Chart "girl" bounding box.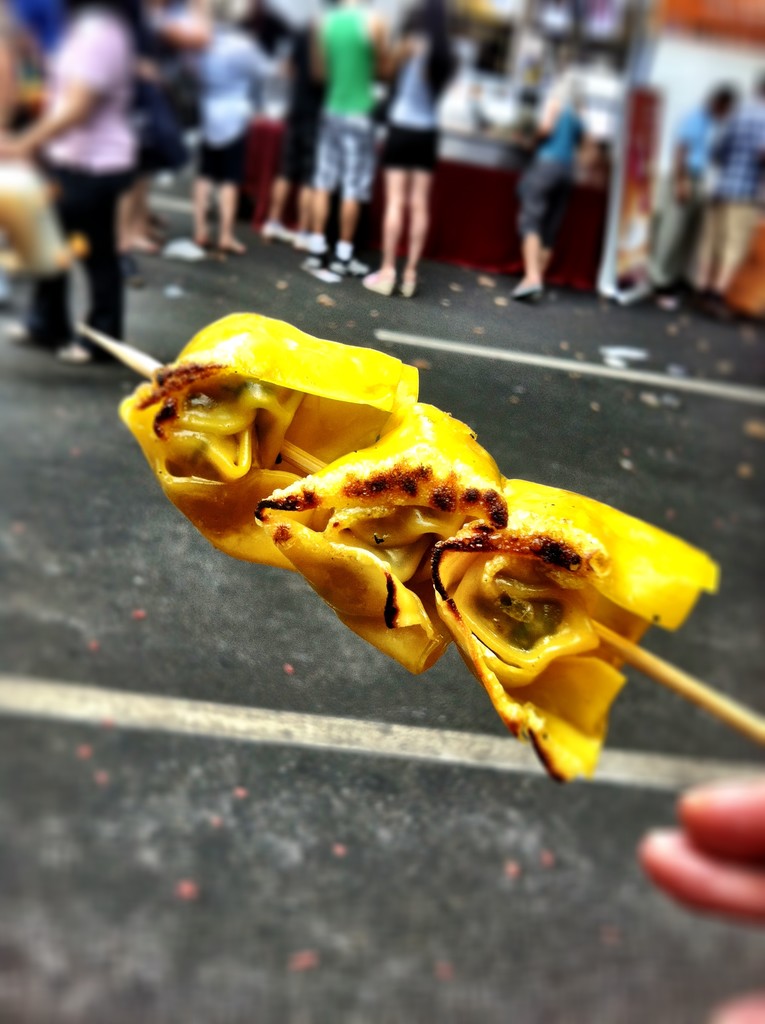
Charted: (513,58,609,313).
